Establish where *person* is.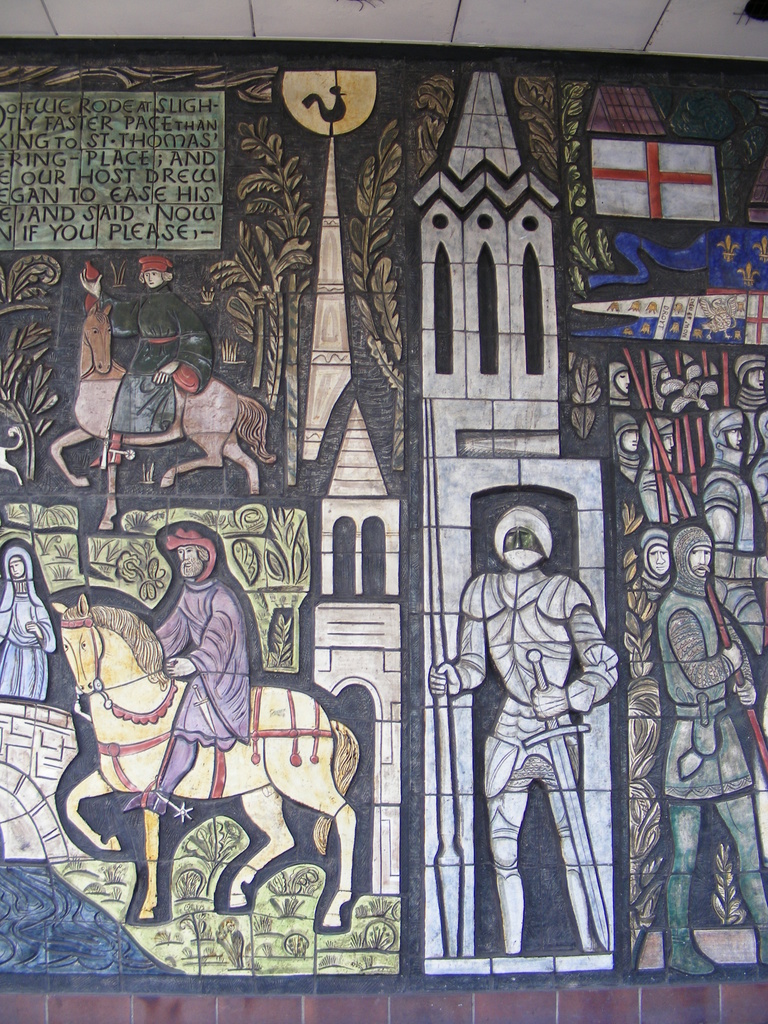
Established at [611, 410, 643, 480].
